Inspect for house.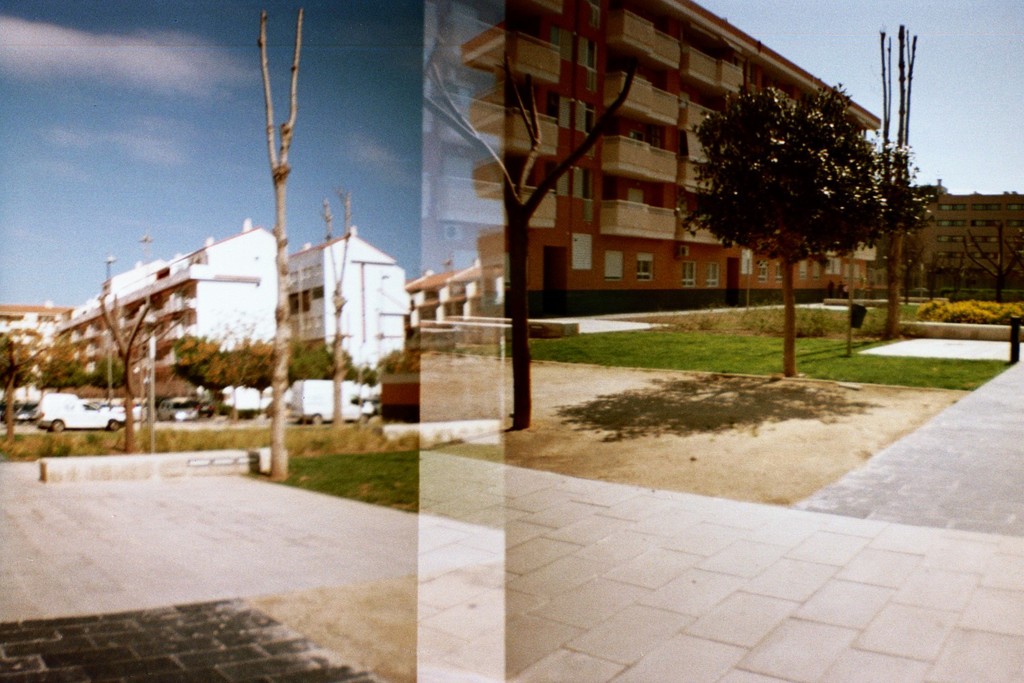
Inspection: [x1=876, y1=185, x2=1023, y2=319].
